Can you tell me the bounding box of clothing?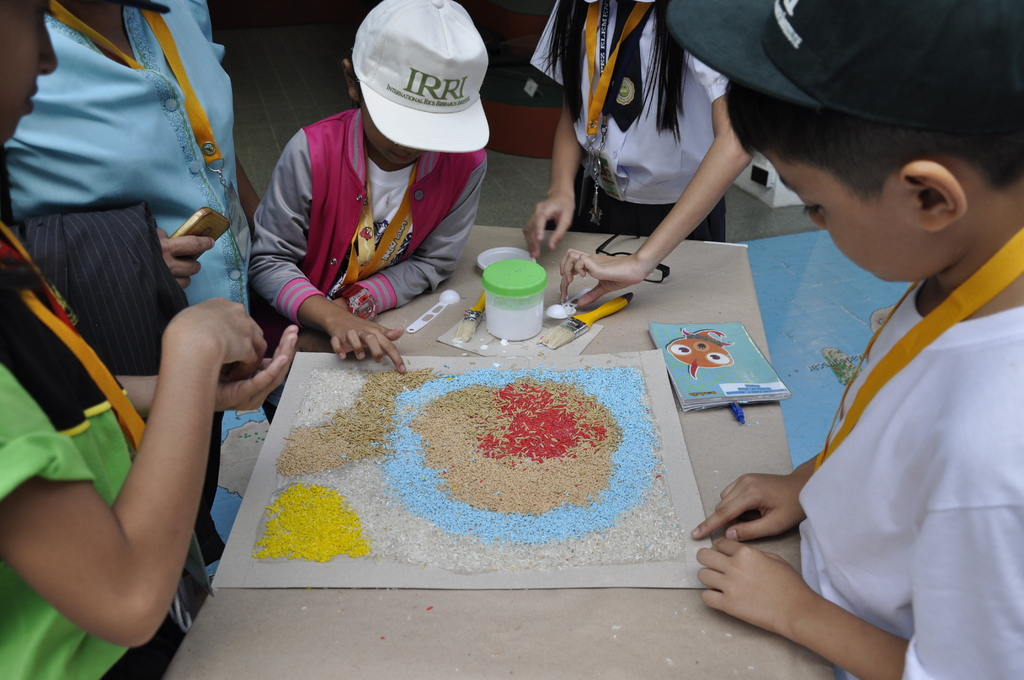
252:104:480:324.
